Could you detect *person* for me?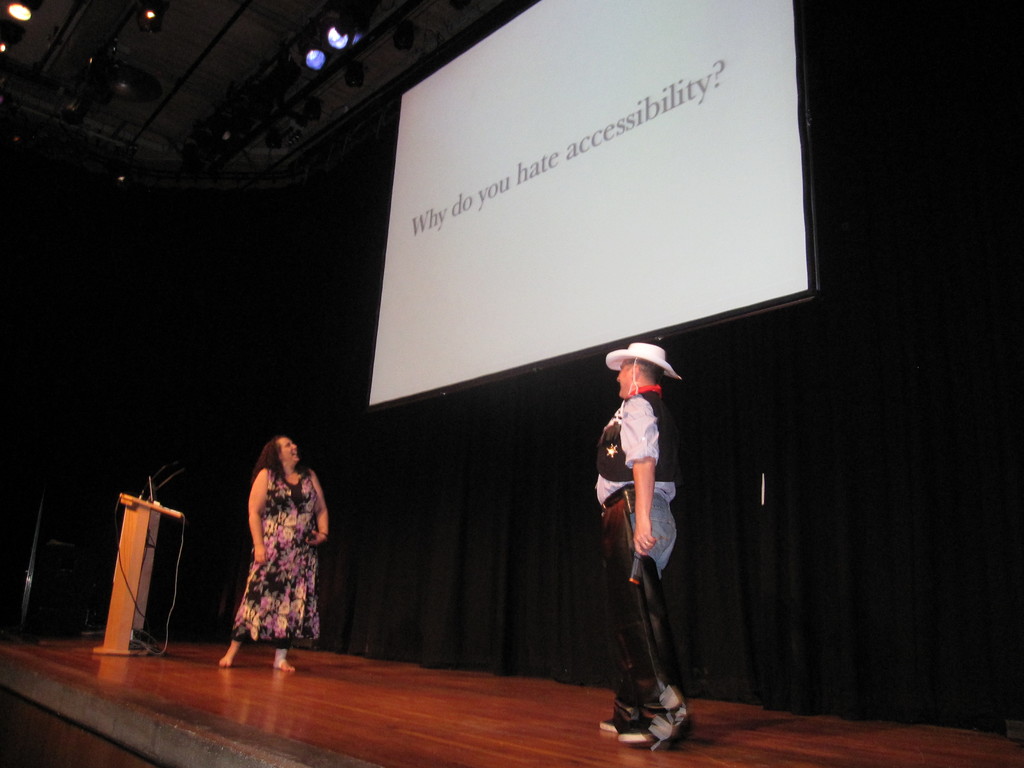
Detection result: left=591, top=336, right=687, bottom=748.
